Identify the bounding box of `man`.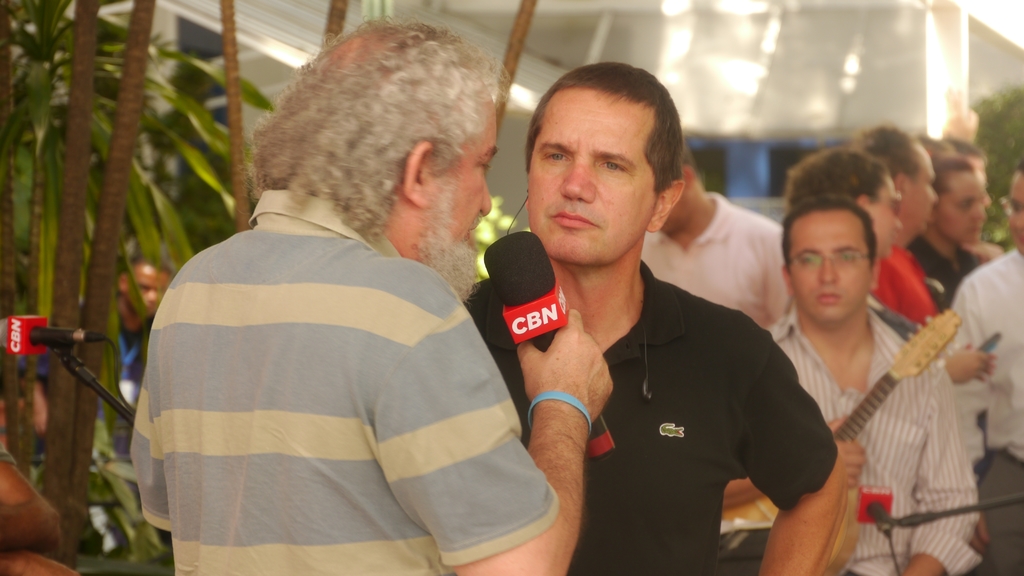
[461,65,849,561].
